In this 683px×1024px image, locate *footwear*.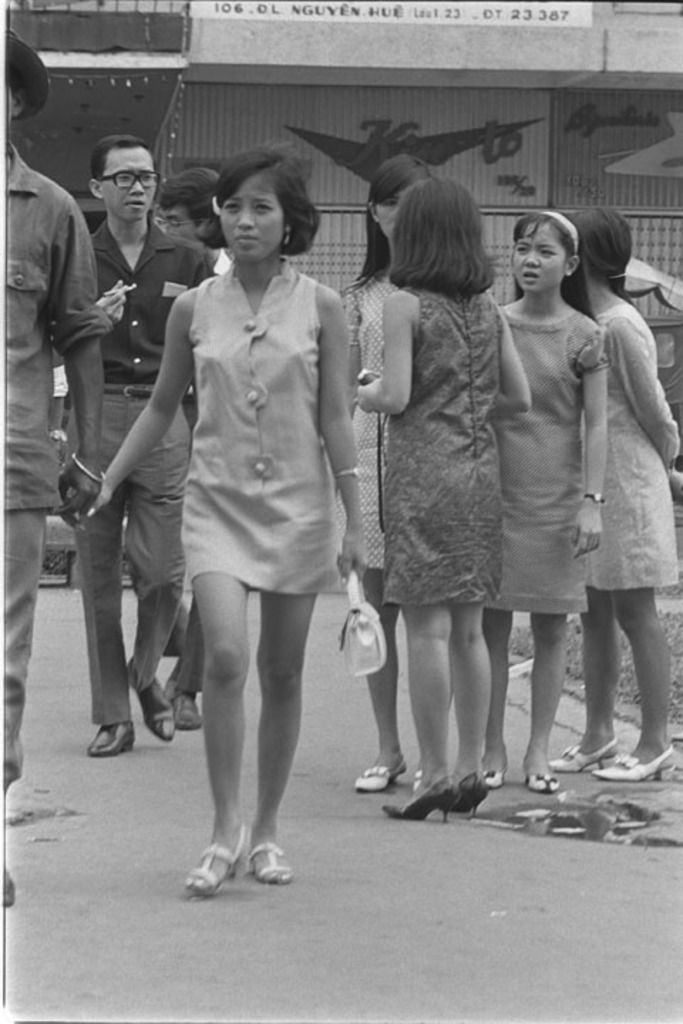
Bounding box: BBox(548, 735, 618, 778).
